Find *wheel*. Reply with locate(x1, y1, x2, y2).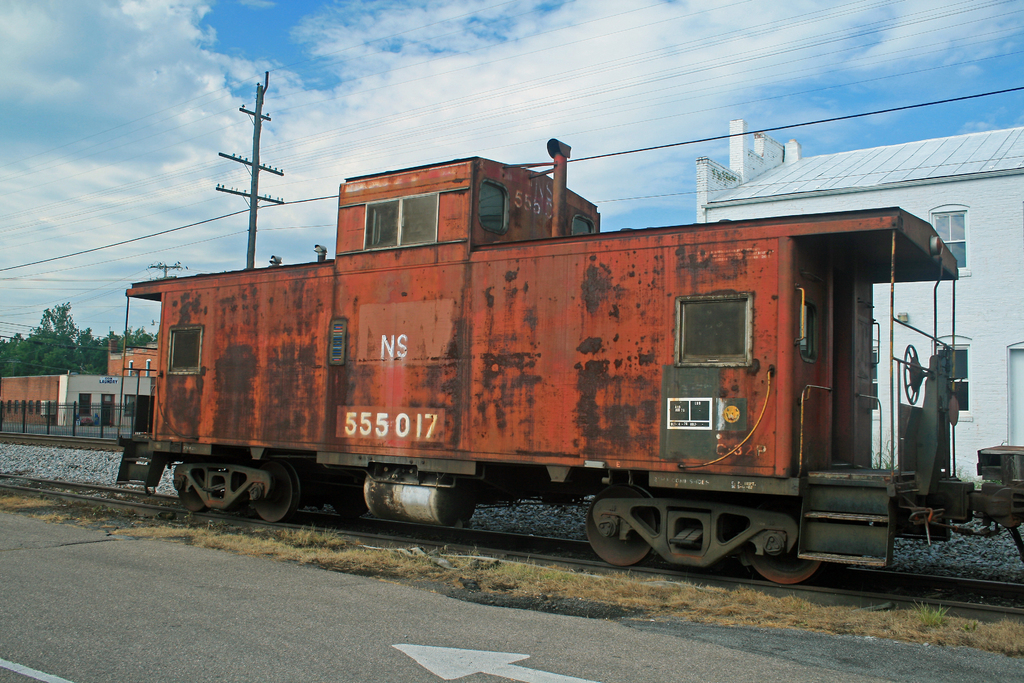
locate(333, 487, 367, 520).
